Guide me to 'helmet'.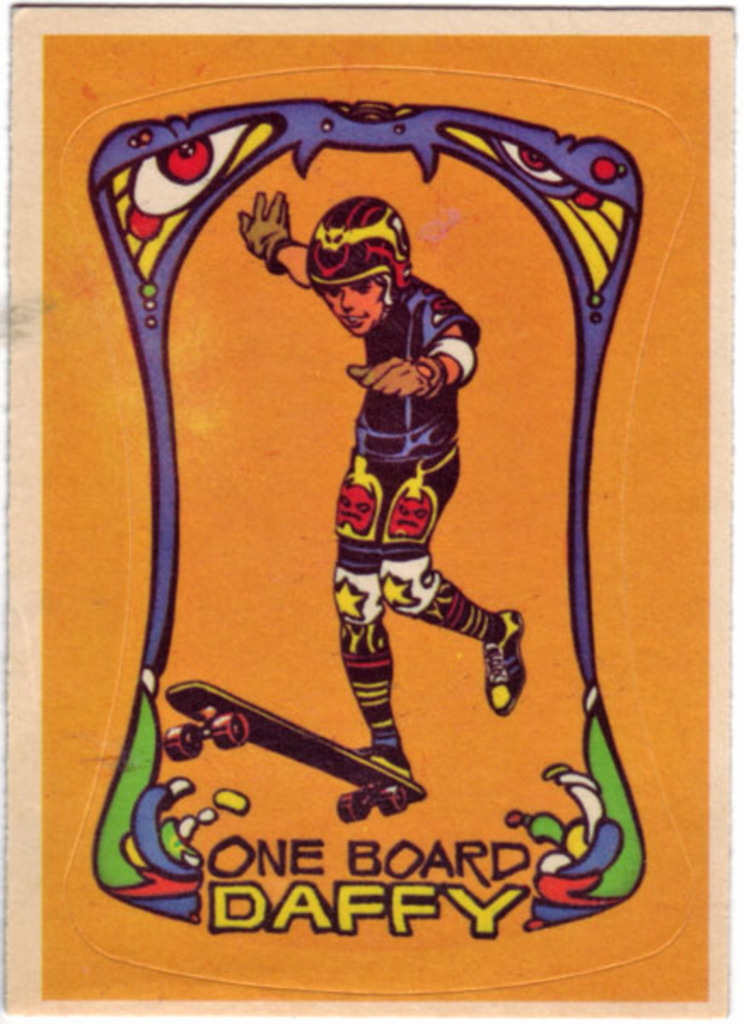
Guidance: box(305, 196, 415, 329).
